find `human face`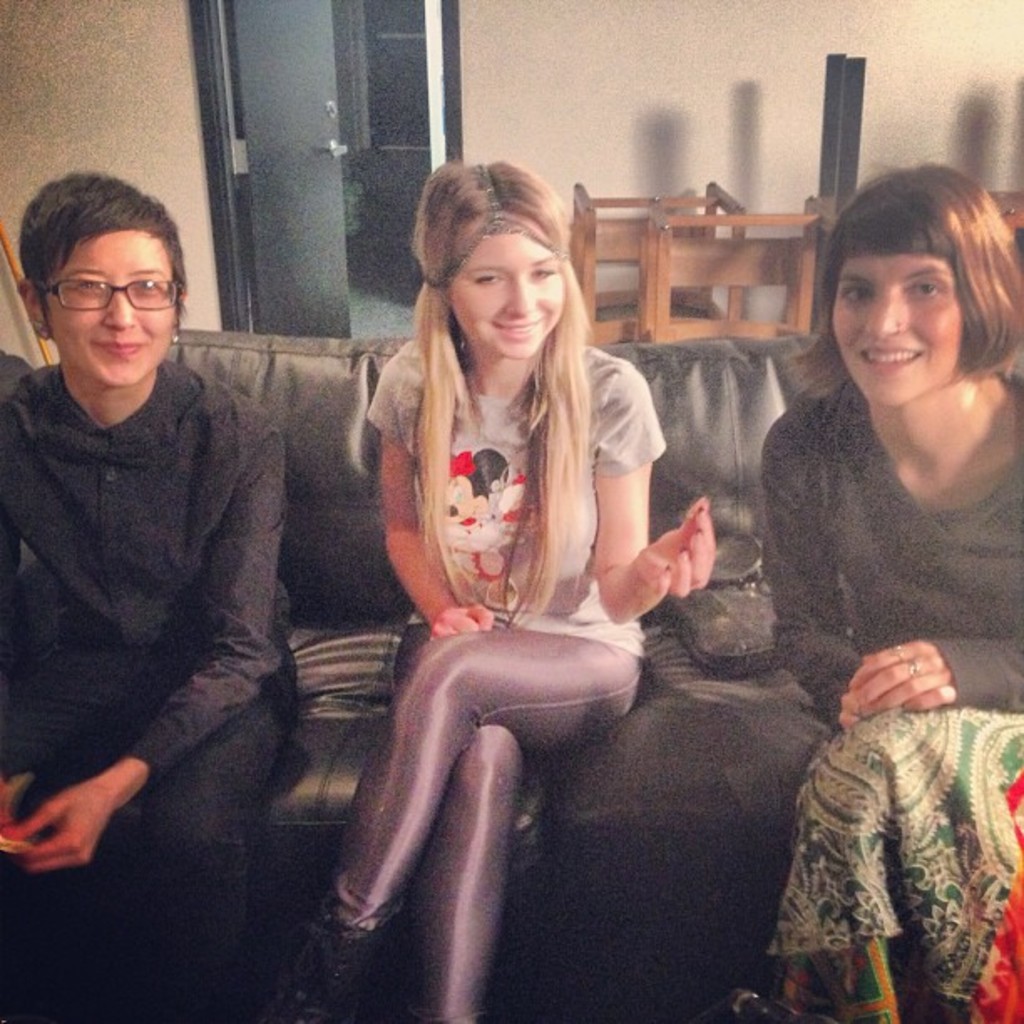
<box>837,249,967,412</box>
